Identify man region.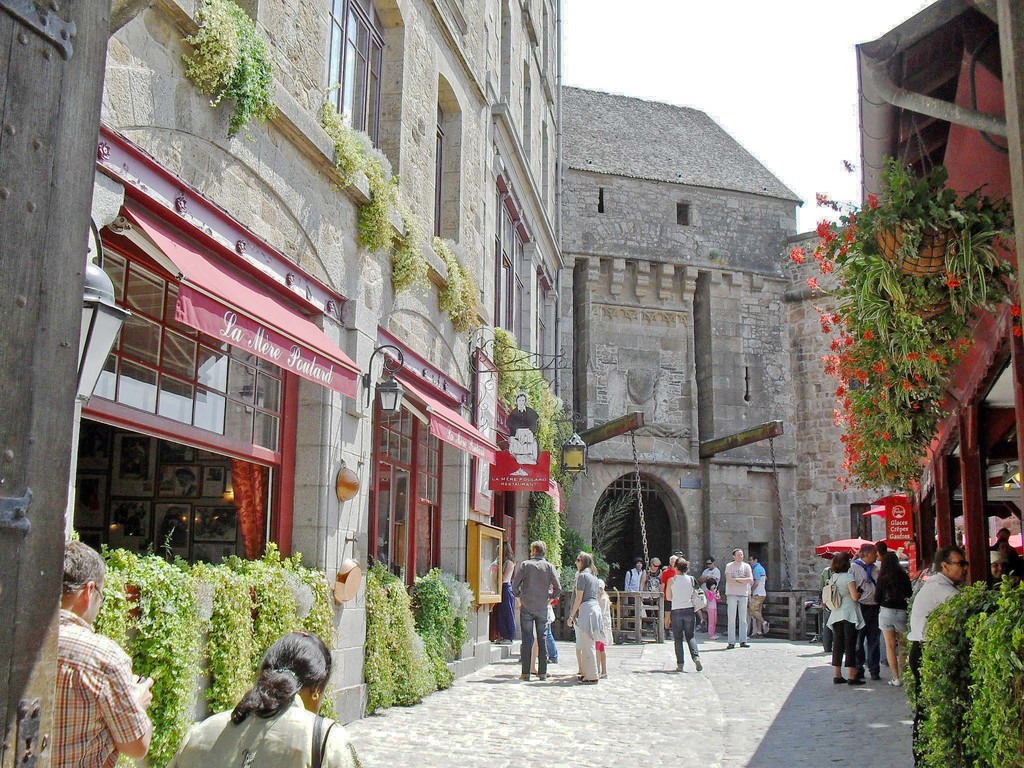
Region: (x1=509, y1=541, x2=561, y2=681).
